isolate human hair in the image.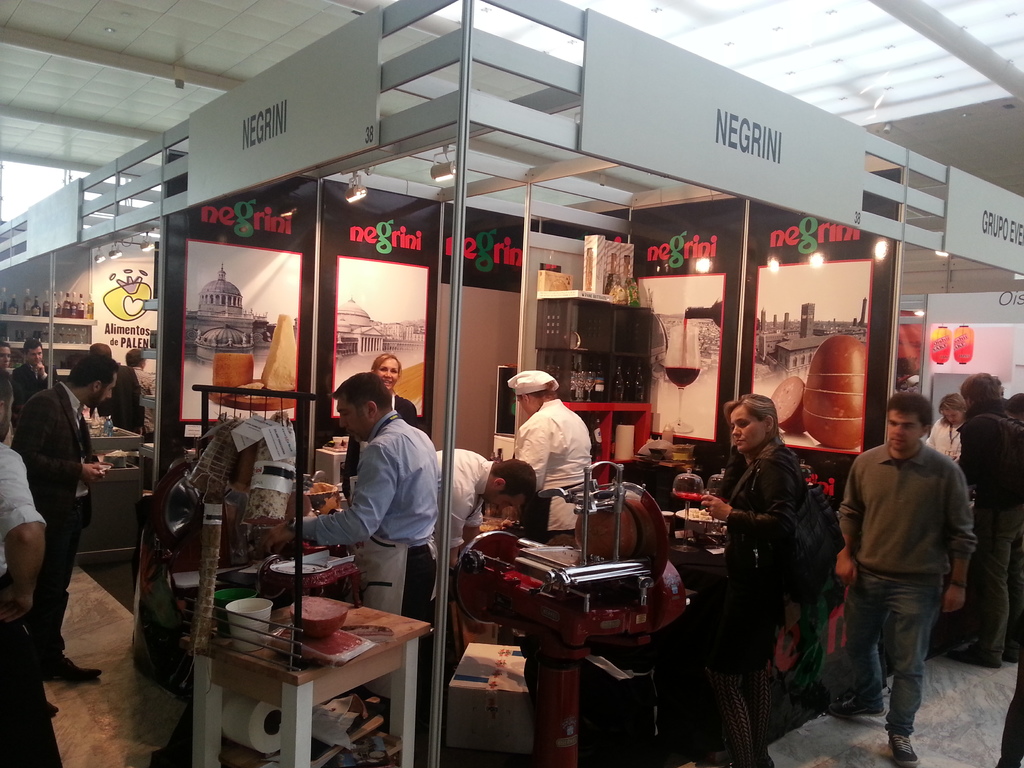
Isolated region: [959, 373, 1000, 410].
